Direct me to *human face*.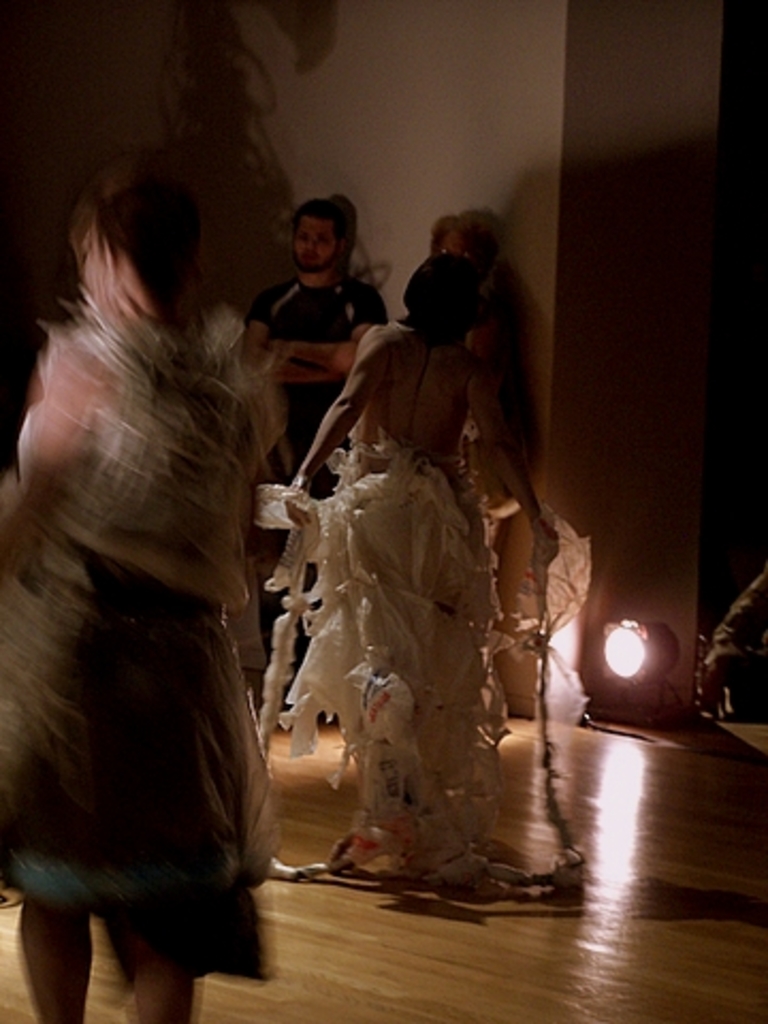
Direction: locate(288, 218, 337, 271).
